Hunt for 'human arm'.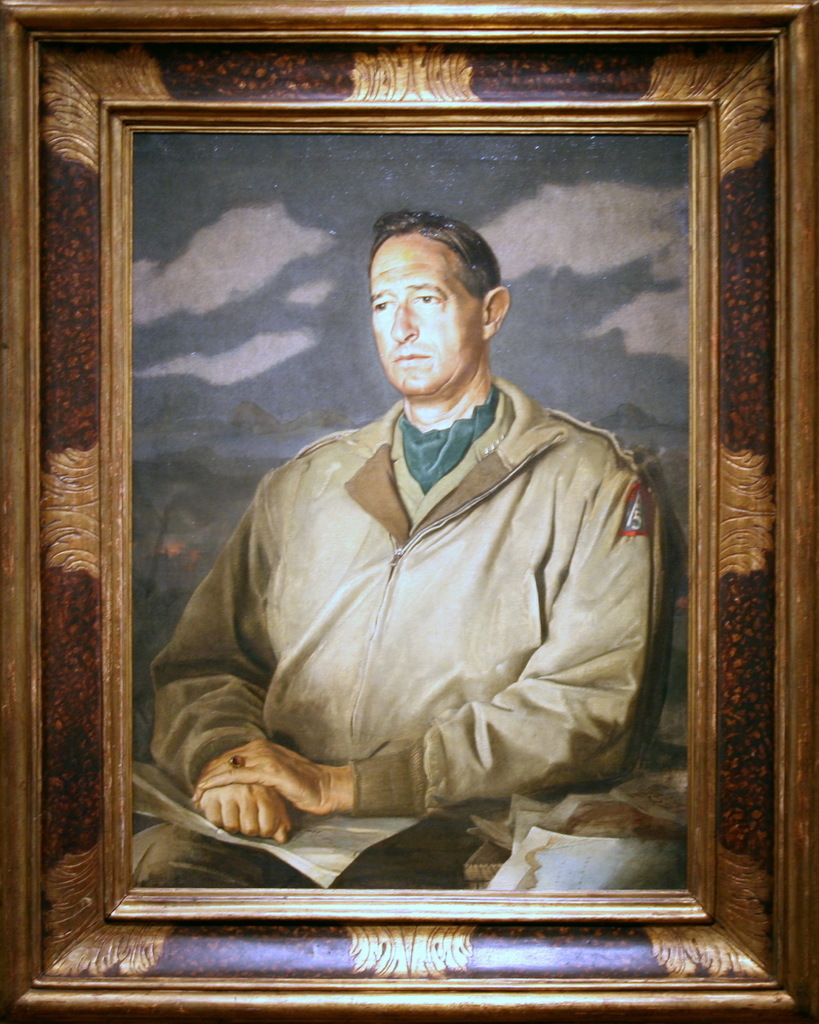
Hunted down at Rect(147, 466, 307, 841).
